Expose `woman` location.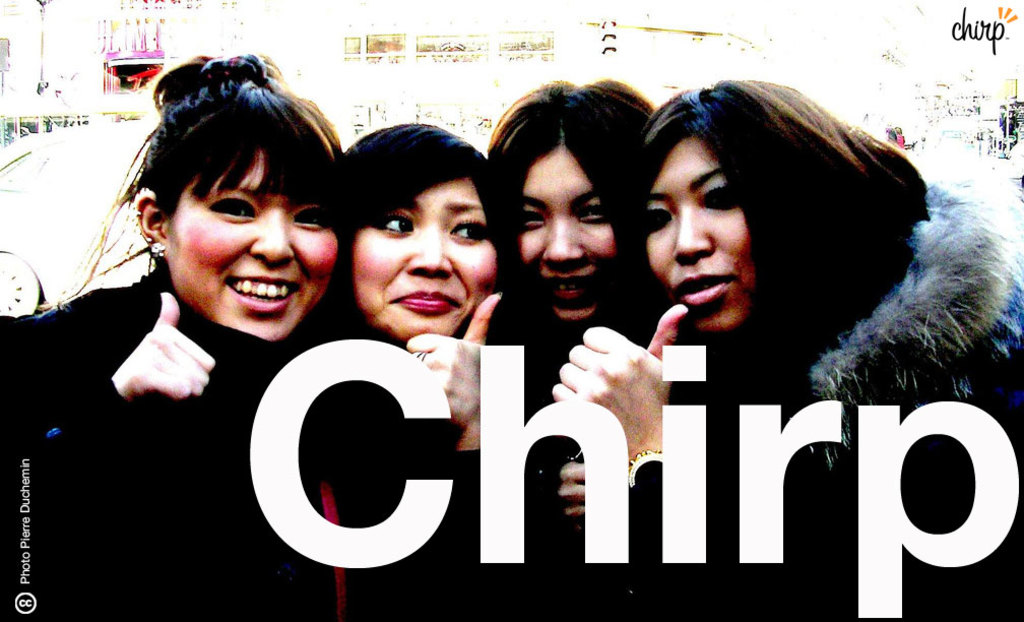
Exposed at bbox=[0, 54, 356, 621].
